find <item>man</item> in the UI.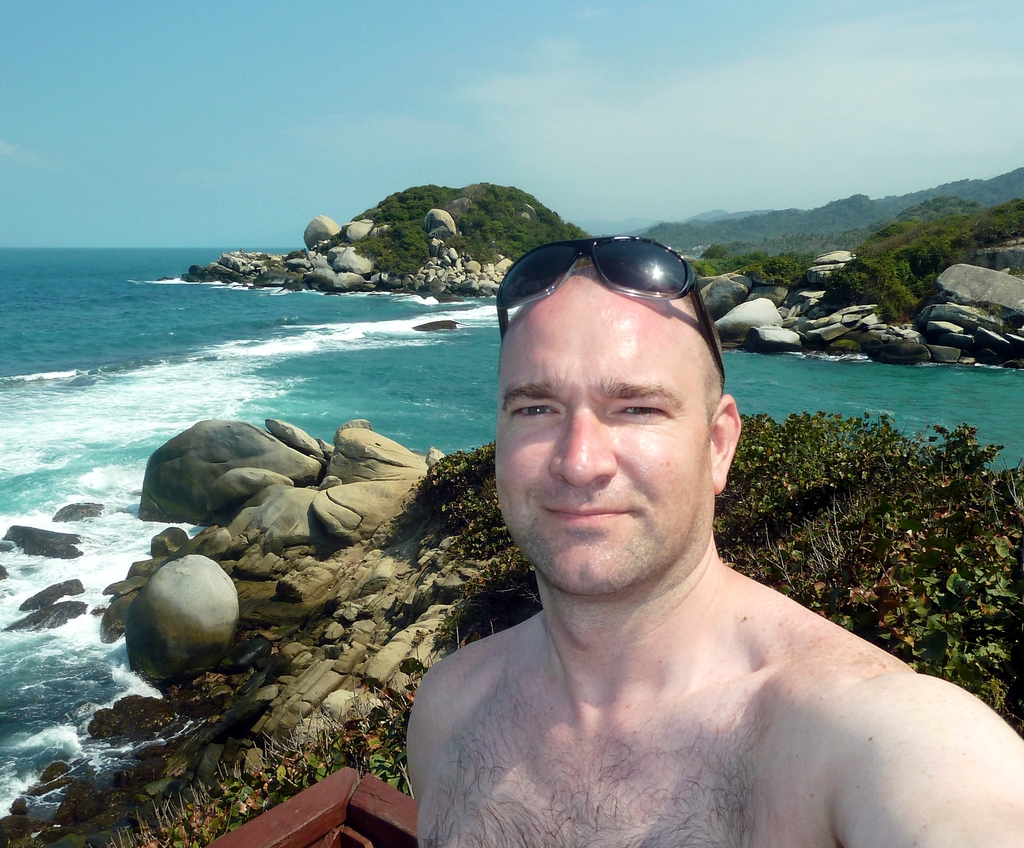
UI element at (x1=368, y1=225, x2=975, y2=838).
